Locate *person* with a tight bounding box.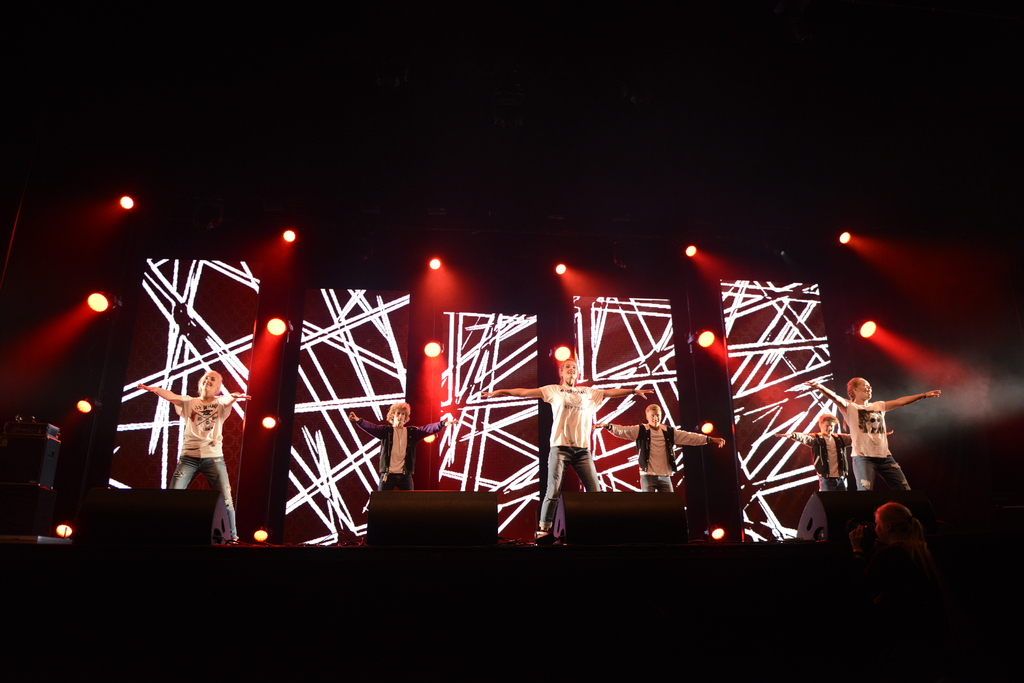
Rect(776, 411, 894, 491).
